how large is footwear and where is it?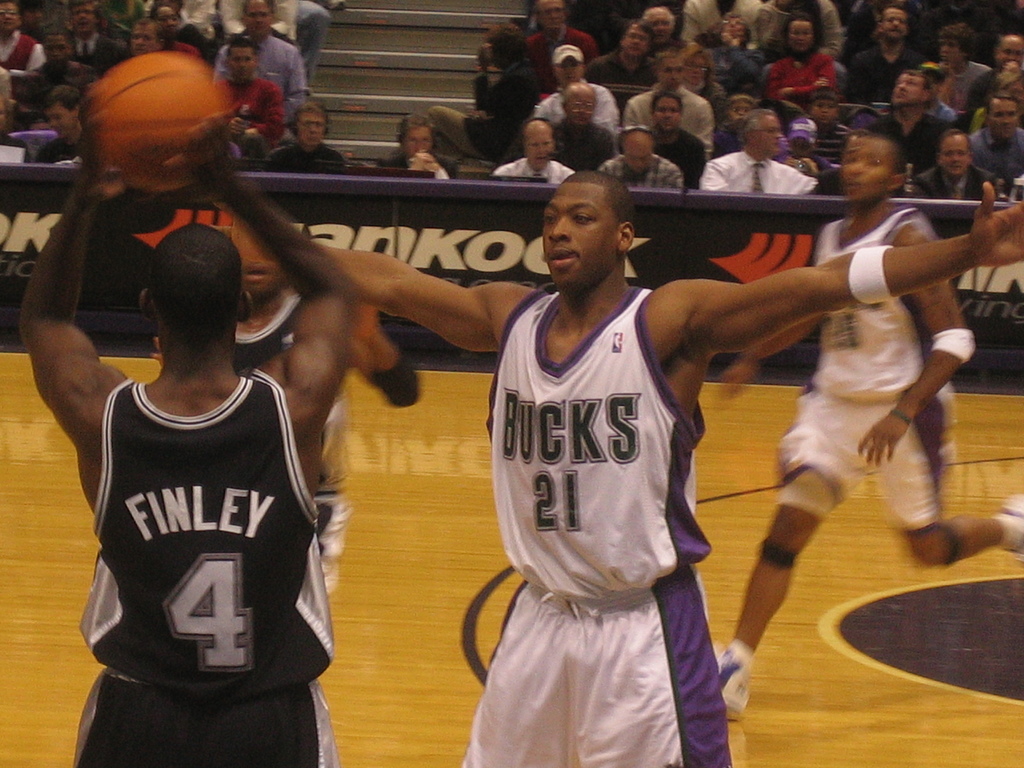
Bounding box: [left=718, top=644, right=753, bottom=717].
